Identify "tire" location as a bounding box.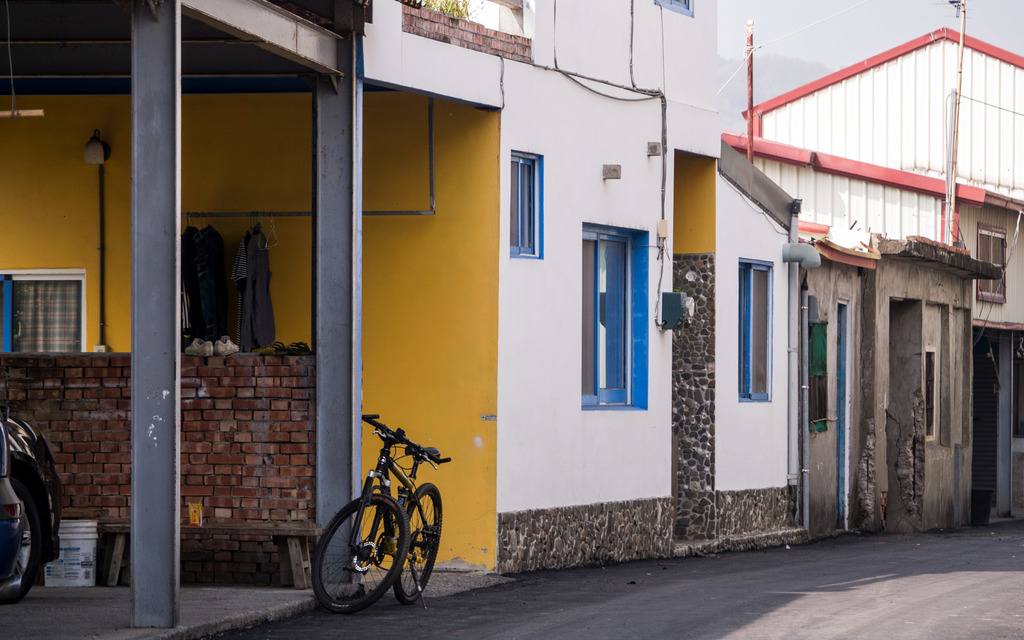
crop(312, 500, 408, 615).
